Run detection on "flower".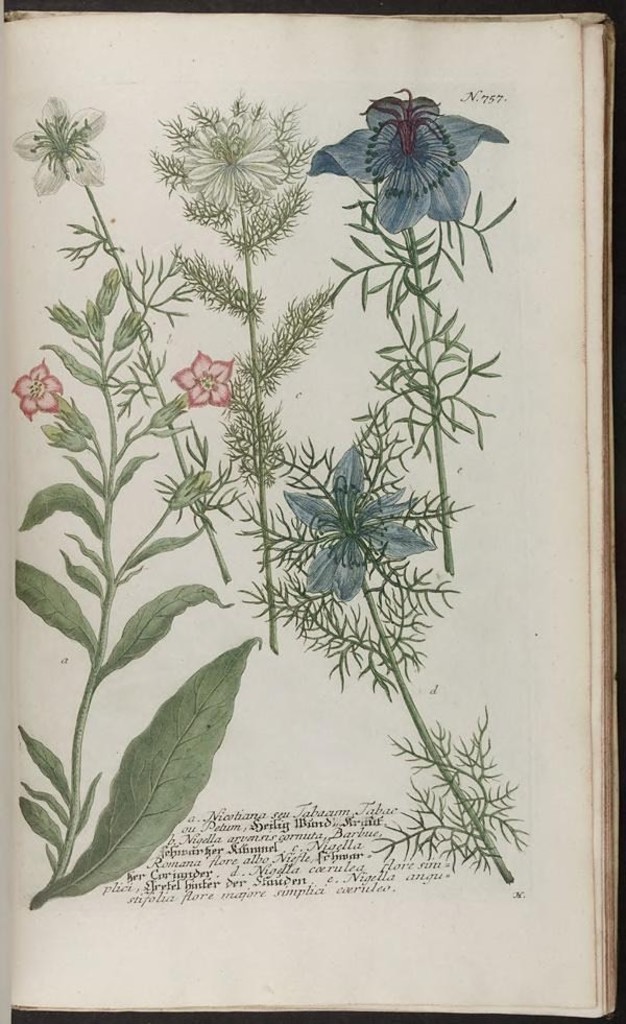
Result: l=11, t=88, r=109, b=192.
